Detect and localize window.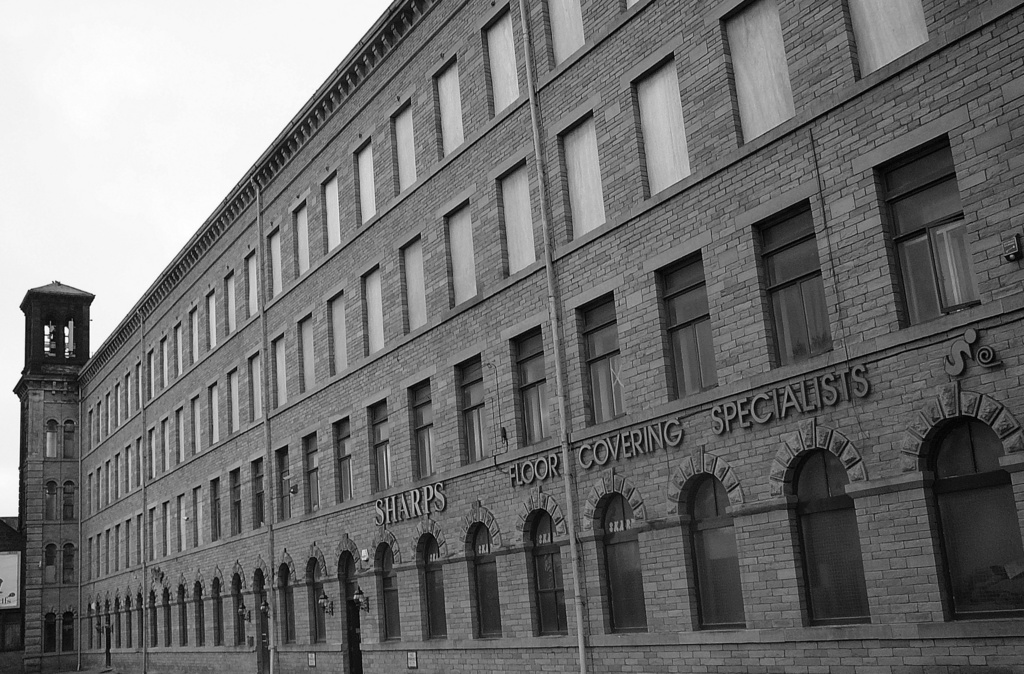
Localized at rect(454, 359, 487, 464).
